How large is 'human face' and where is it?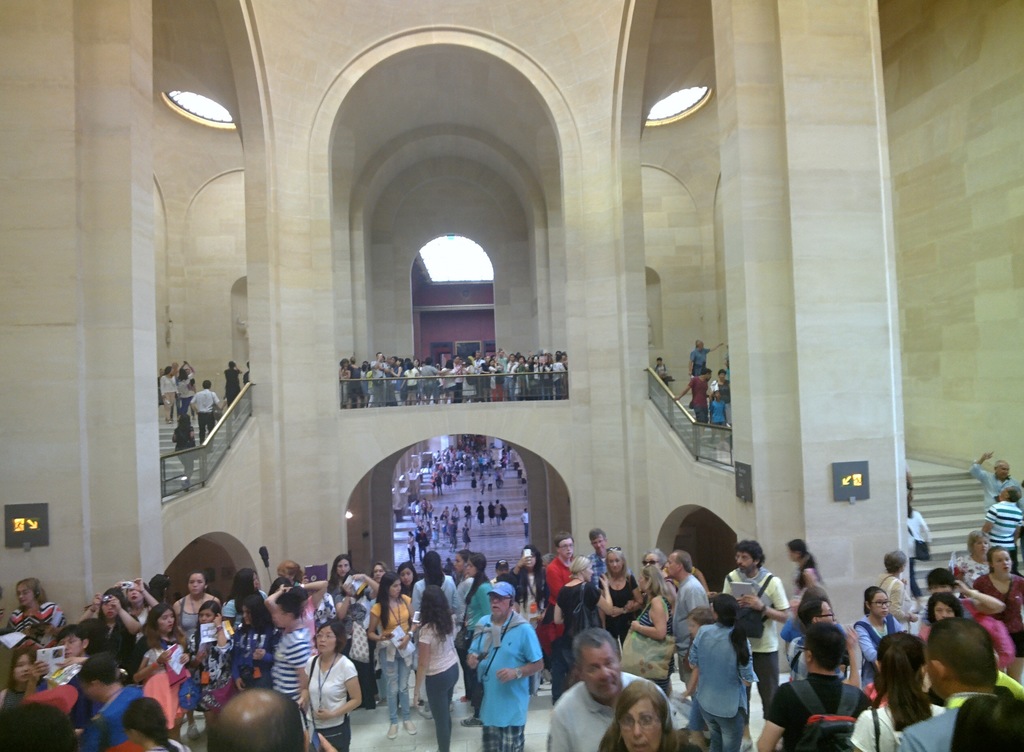
Bounding box: 200, 609, 212, 623.
